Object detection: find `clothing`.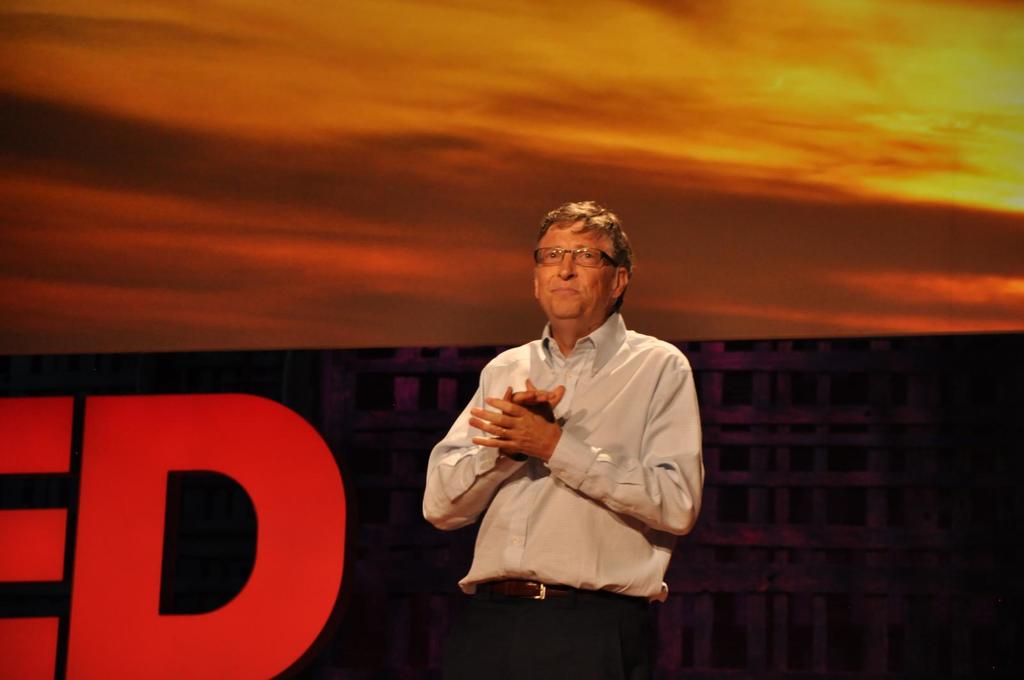
crop(471, 589, 660, 679).
